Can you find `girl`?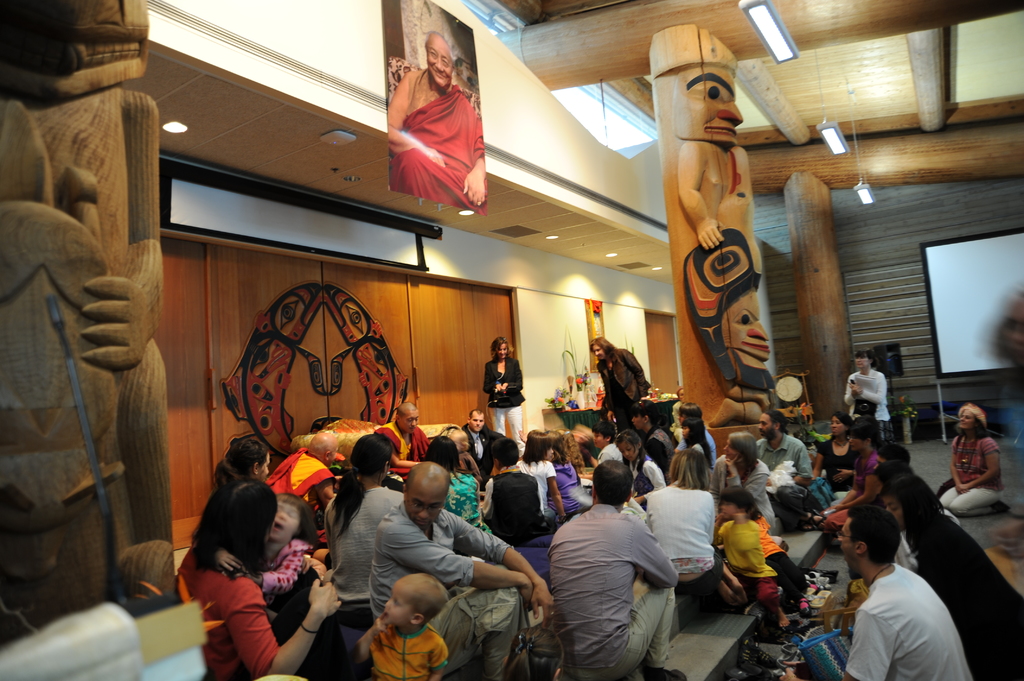
Yes, bounding box: {"x1": 545, "y1": 428, "x2": 585, "y2": 517}.
